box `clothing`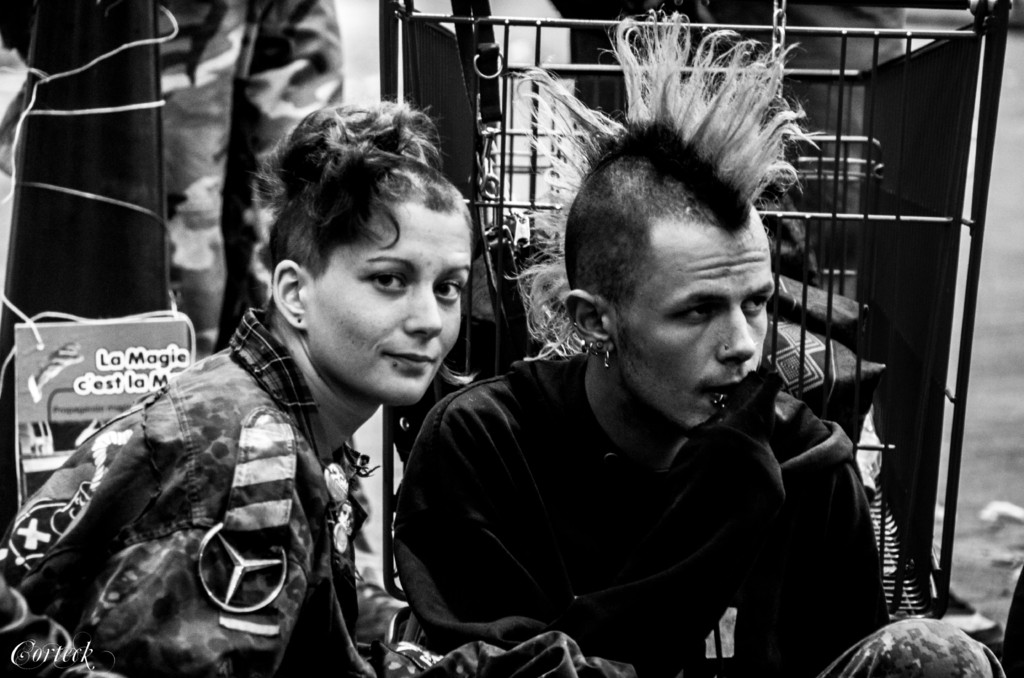
l=696, t=0, r=907, b=291
